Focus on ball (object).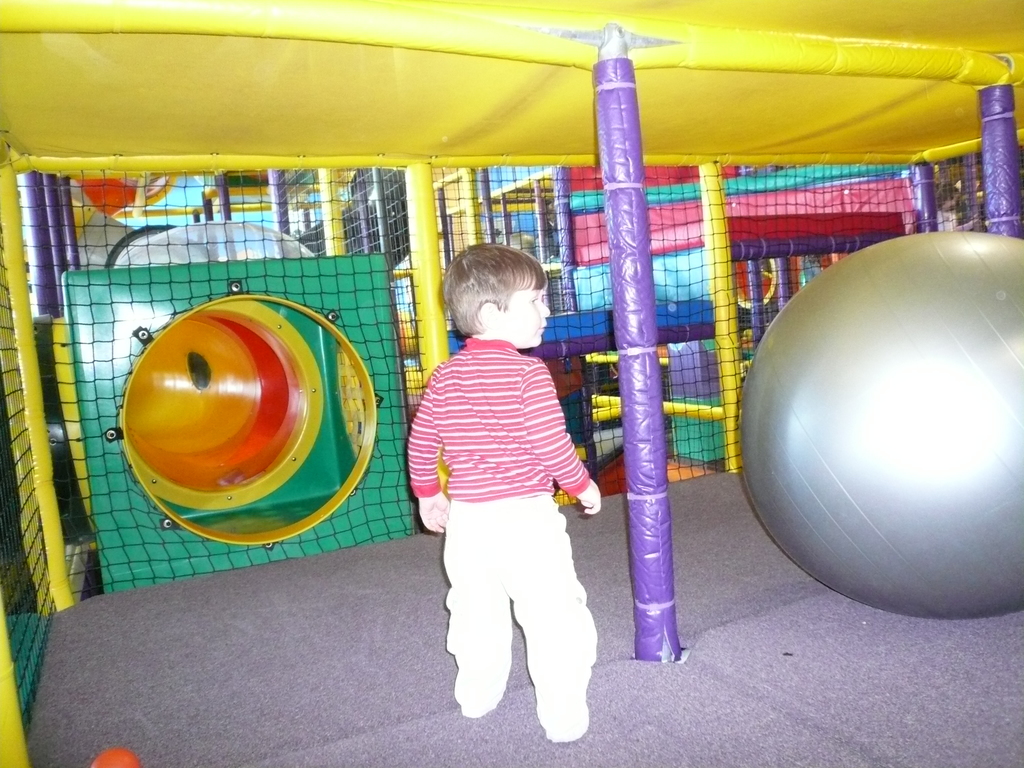
Focused at l=84, t=746, r=138, b=767.
